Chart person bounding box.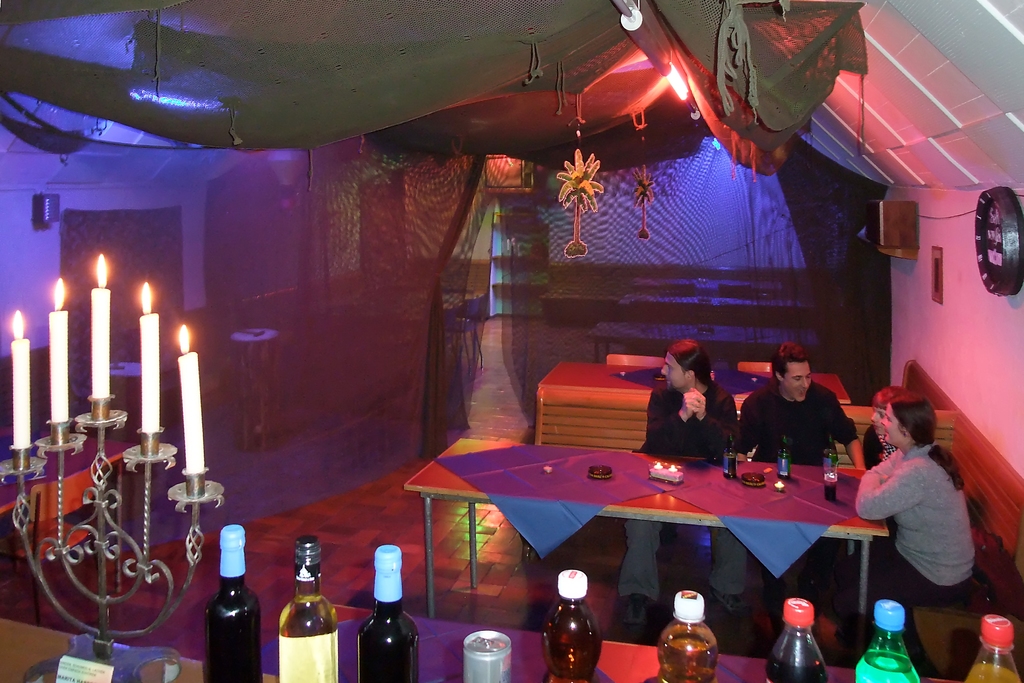
Charted: (x1=861, y1=383, x2=913, y2=470).
